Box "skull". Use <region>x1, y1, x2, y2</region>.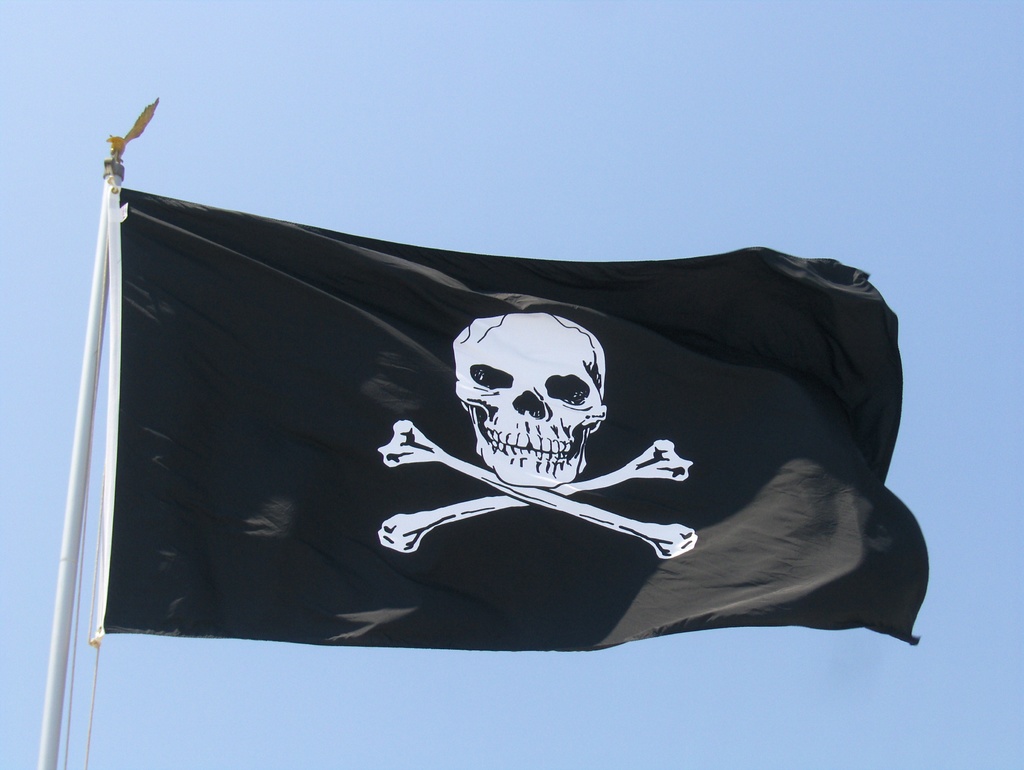
<region>450, 310, 609, 485</region>.
